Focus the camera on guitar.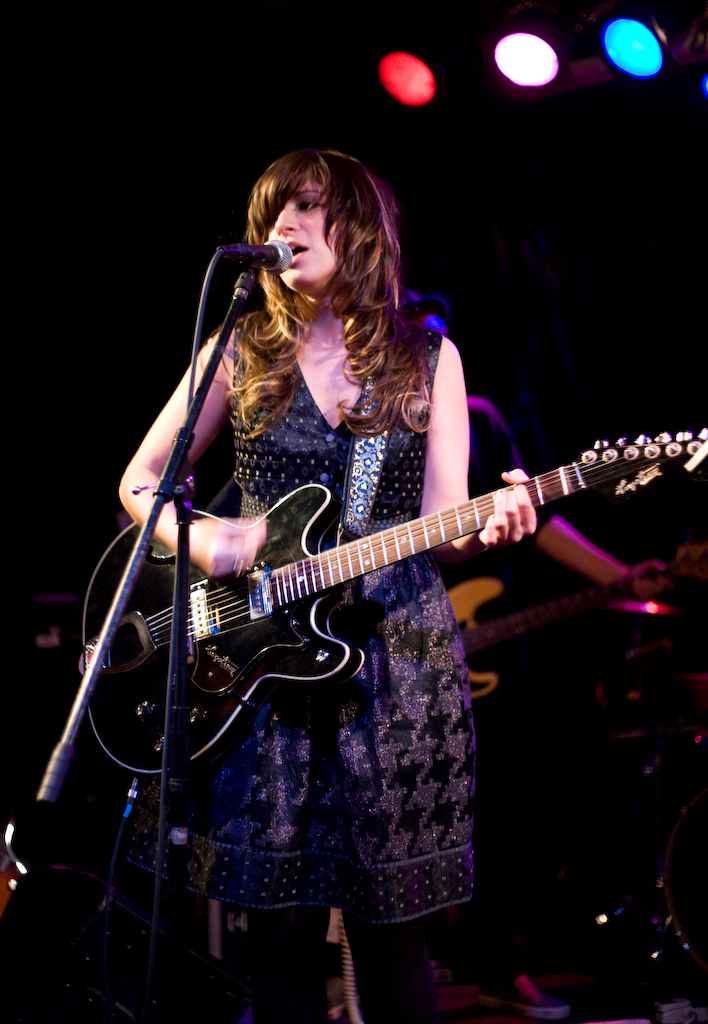
Focus region: bbox=[55, 408, 673, 819].
